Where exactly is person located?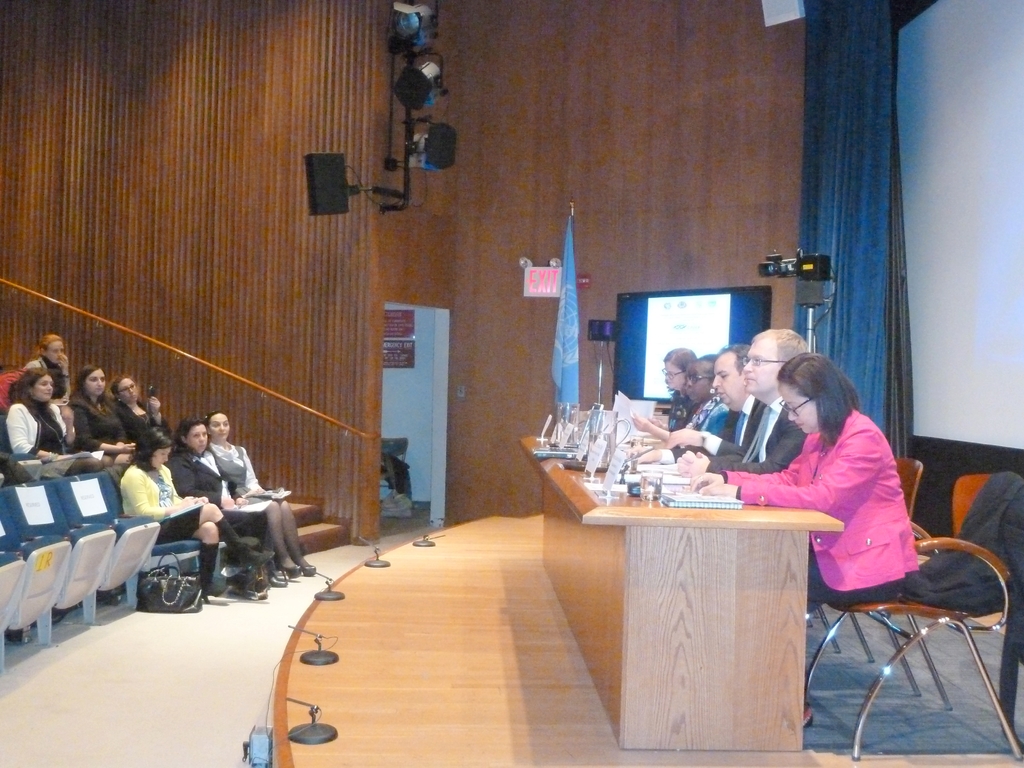
Its bounding box is <bbox>24, 330, 70, 446</bbox>.
